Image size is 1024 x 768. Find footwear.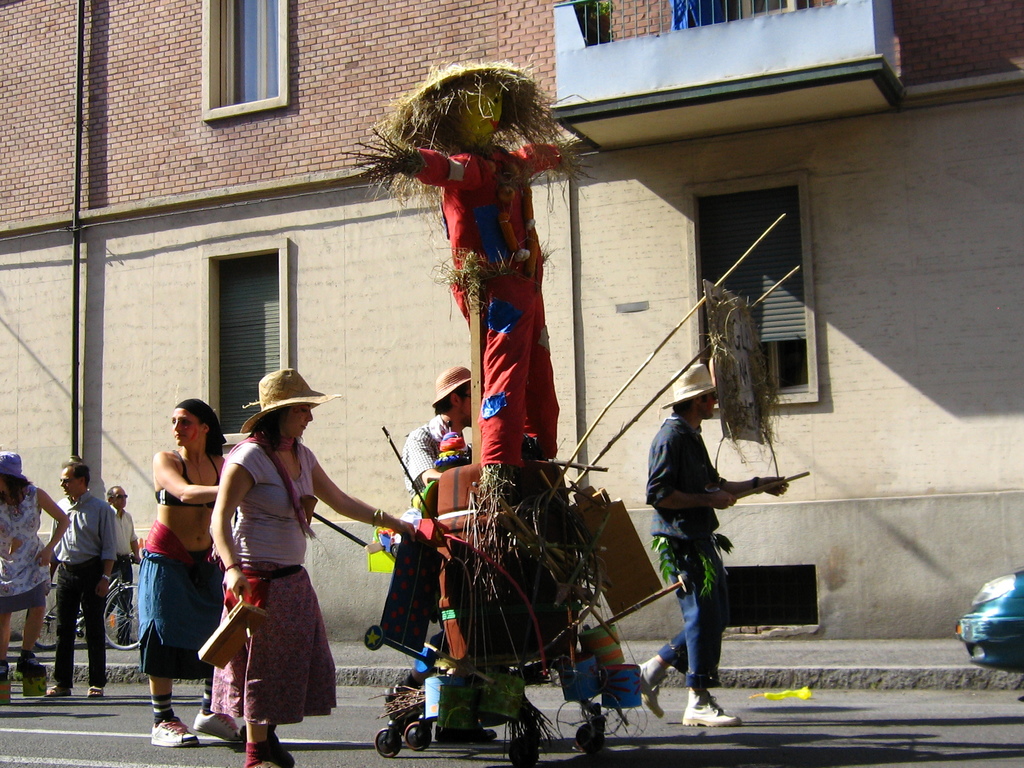
<bbox>190, 708, 236, 743</bbox>.
